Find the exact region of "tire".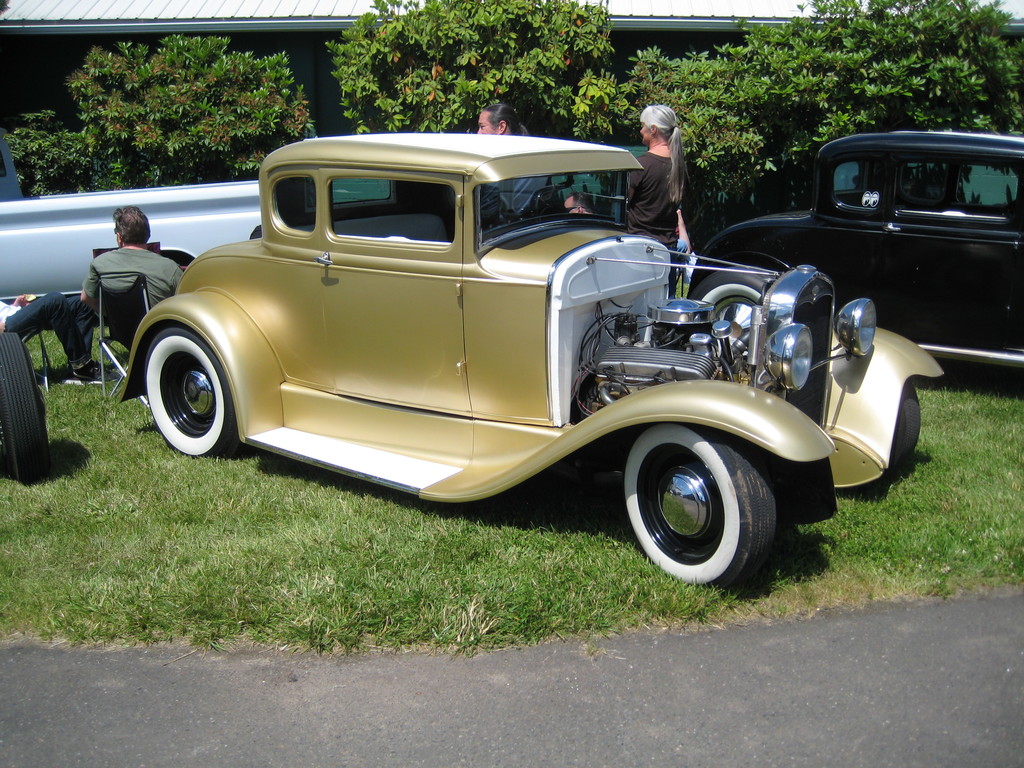
Exact region: bbox=(689, 270, 782, 349).
